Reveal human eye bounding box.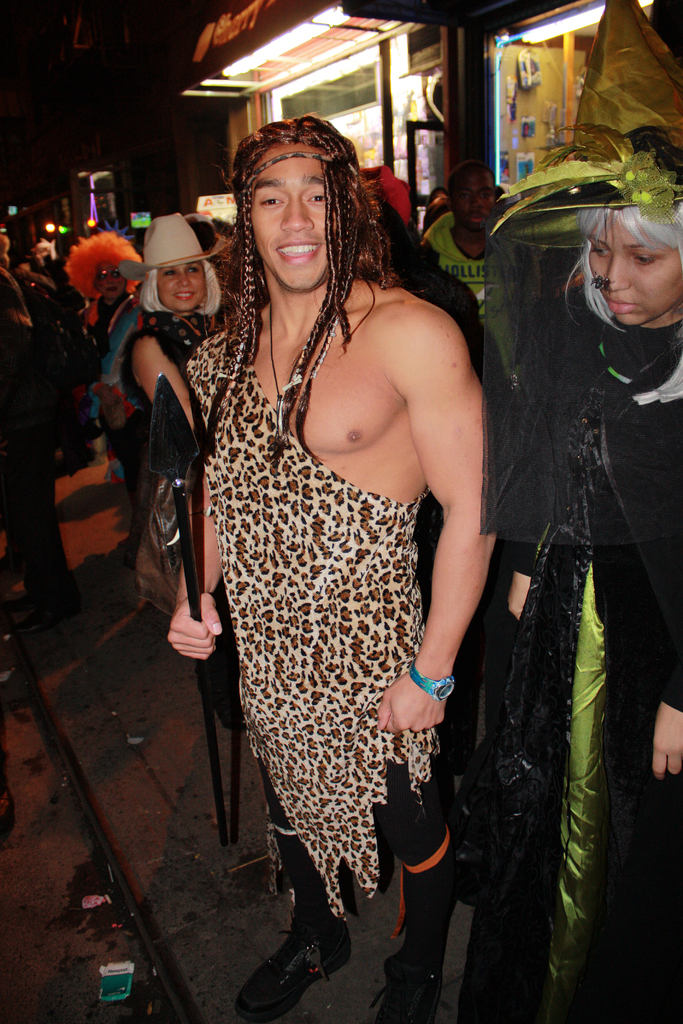
Revealed: select_region(304, 189, 336, 210).
